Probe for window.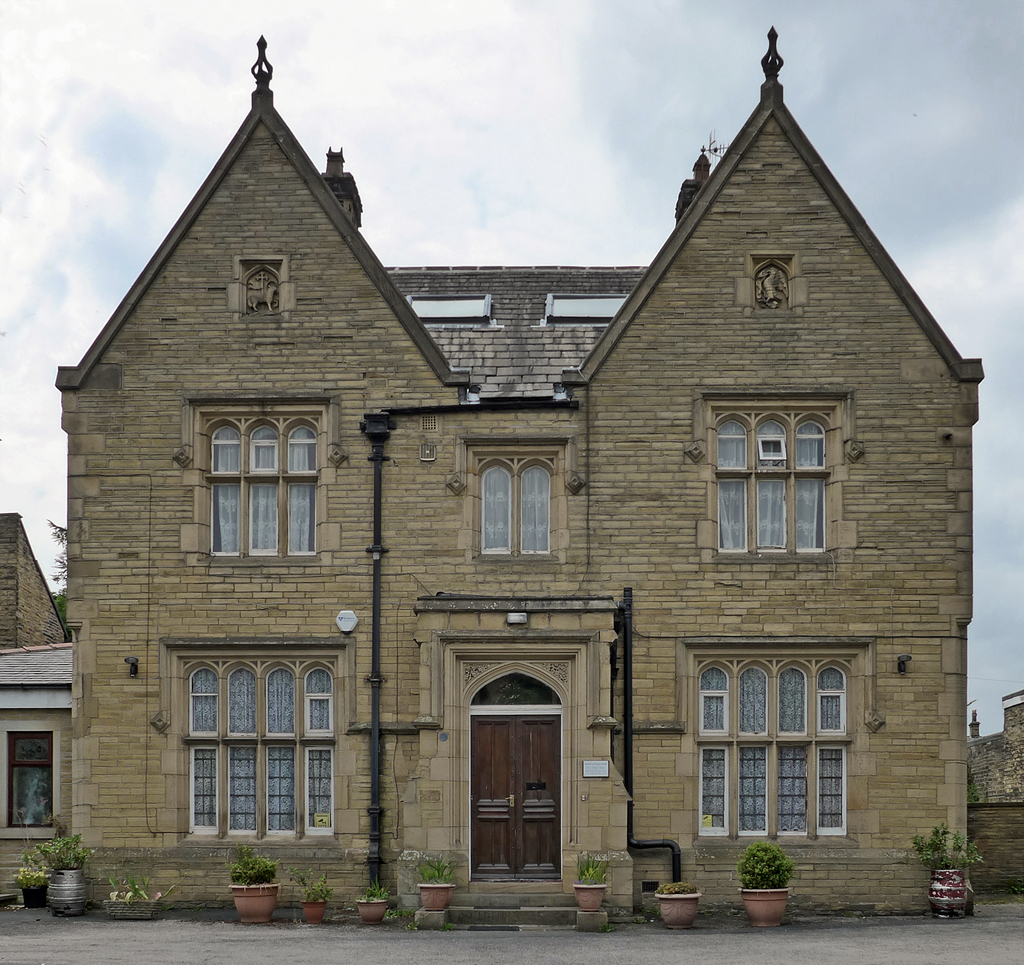
Probe result: {"left": 472, "top": 448, "right": 554, "bottom": 554}.
